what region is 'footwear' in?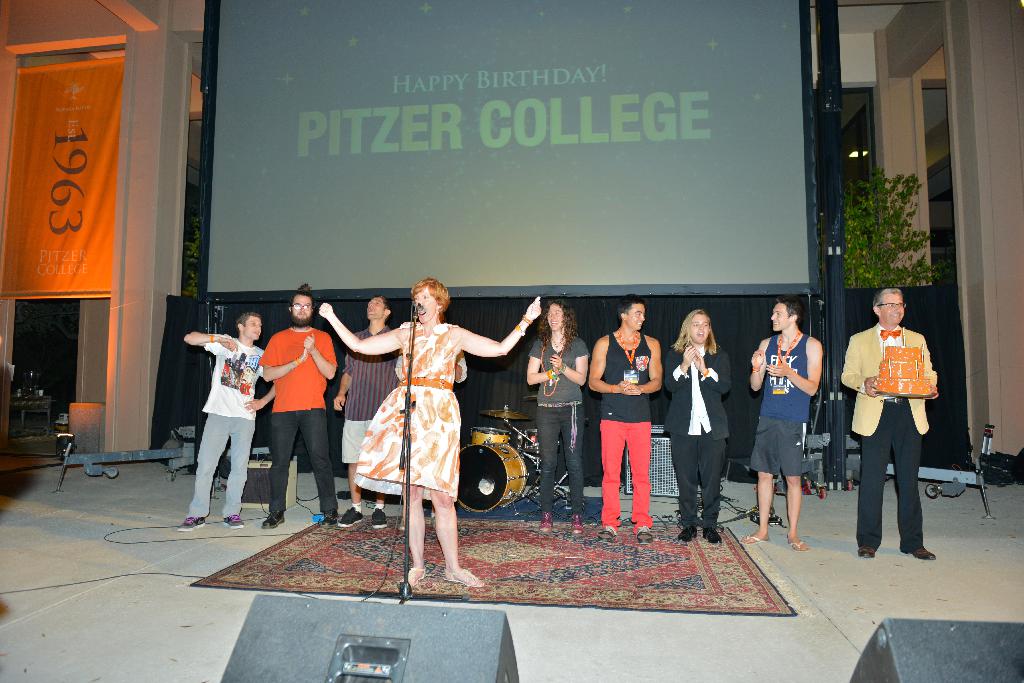
bbox=(541, 514, 552, 533).
